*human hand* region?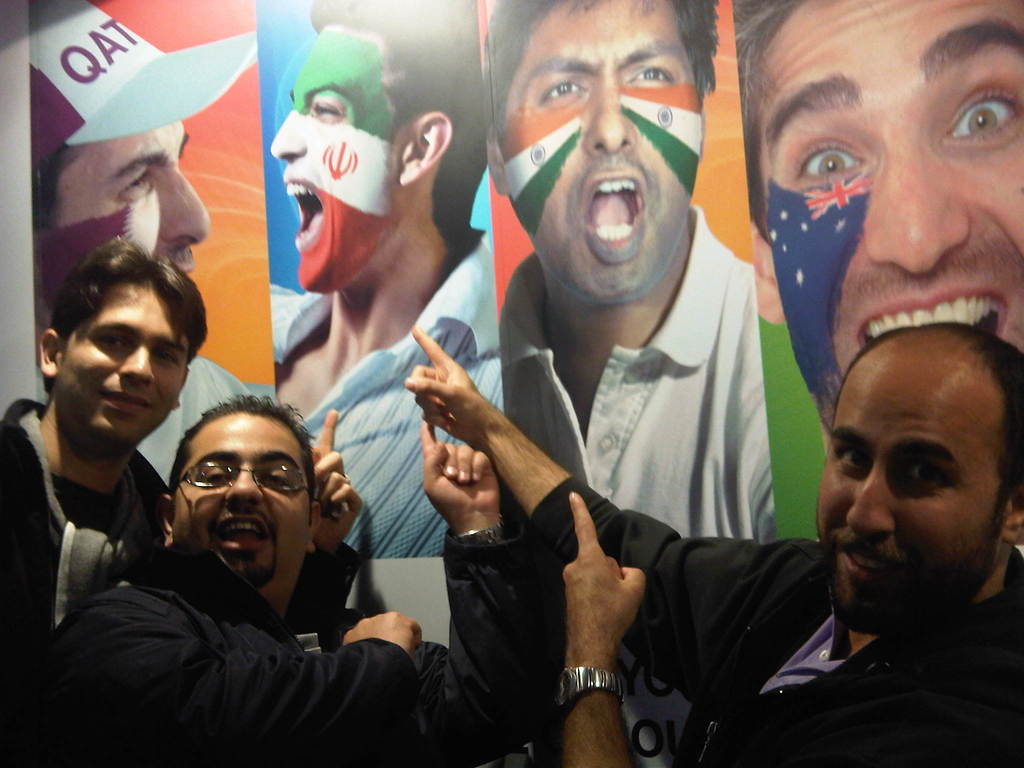
(550, 497, 660, 723)
